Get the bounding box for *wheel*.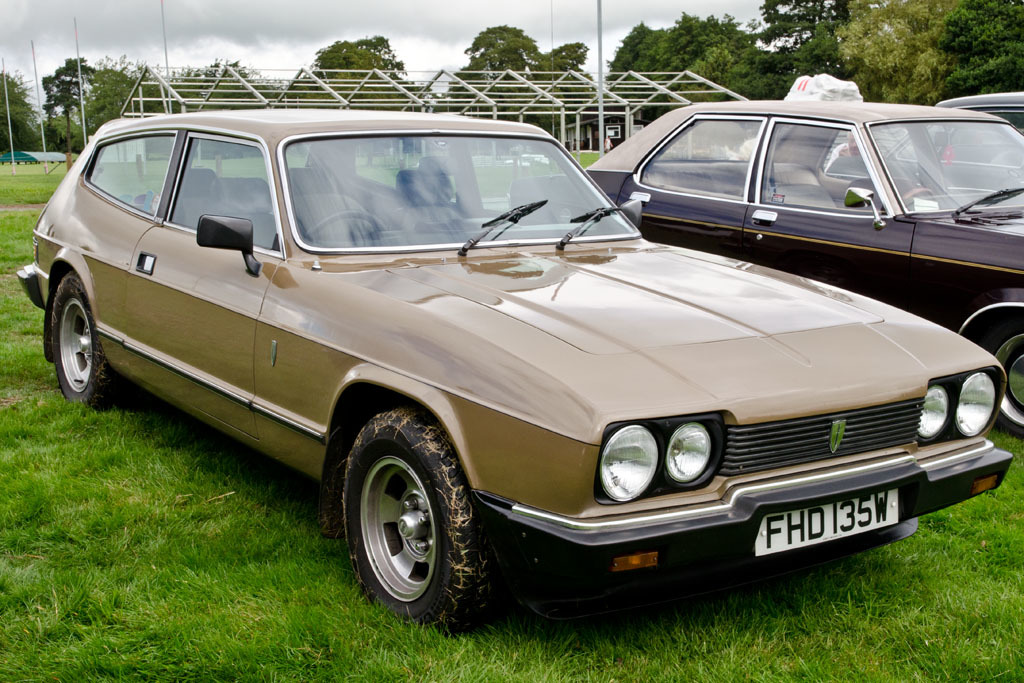
981:320:1023:440.
